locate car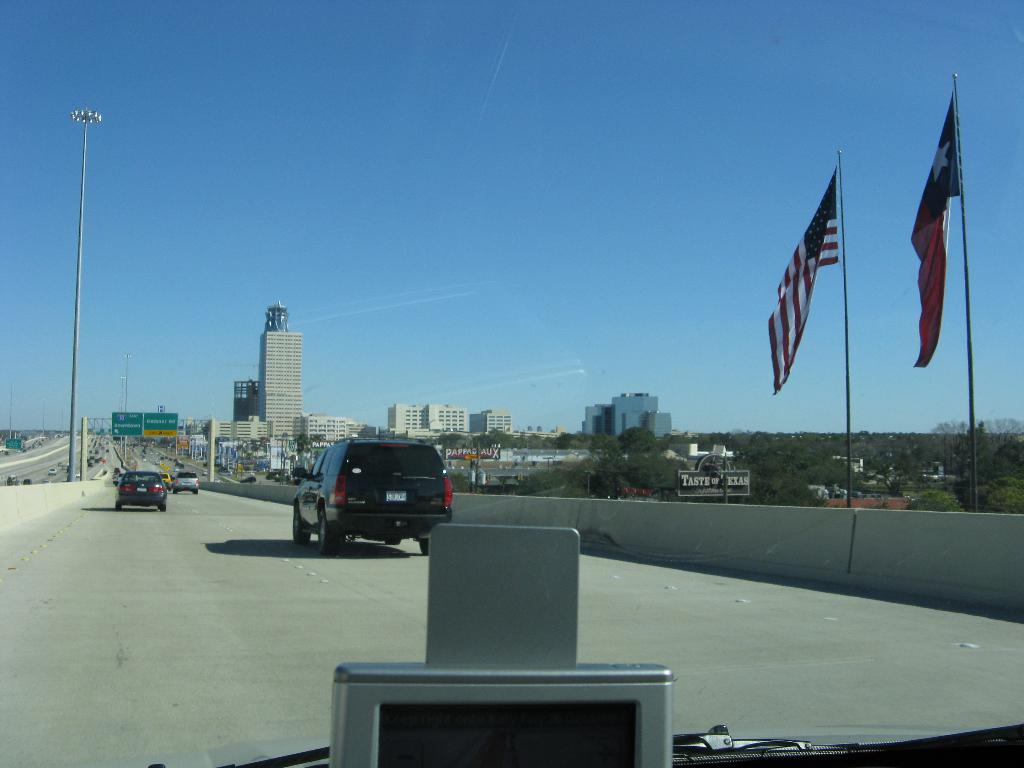
[160,474,177,488]
